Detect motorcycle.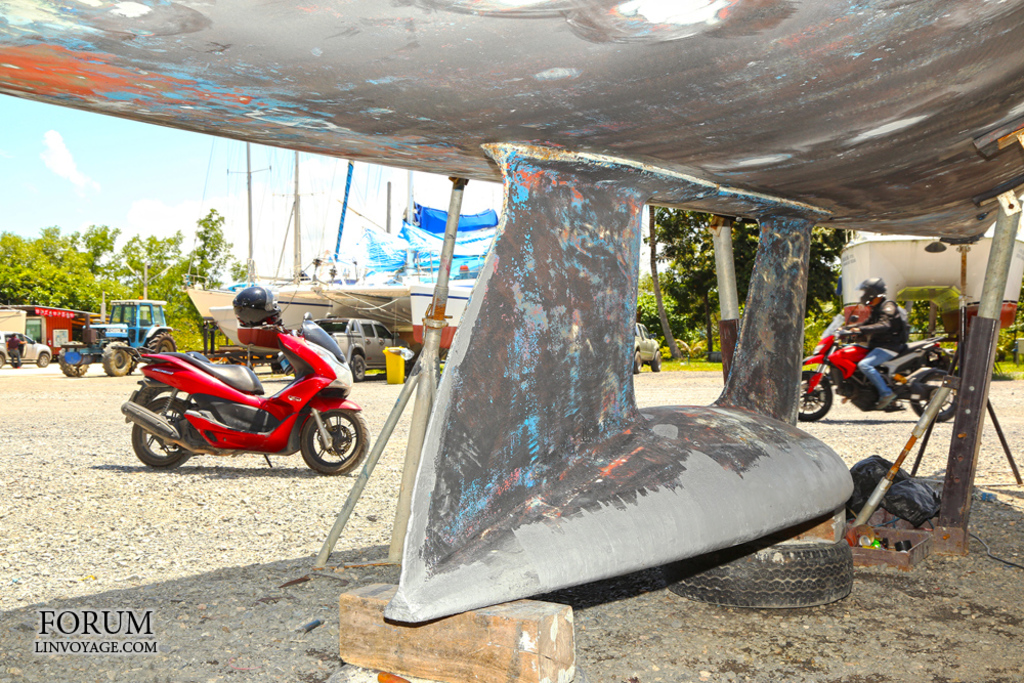
Detected at bbox=(796, 305, 958, 423).
